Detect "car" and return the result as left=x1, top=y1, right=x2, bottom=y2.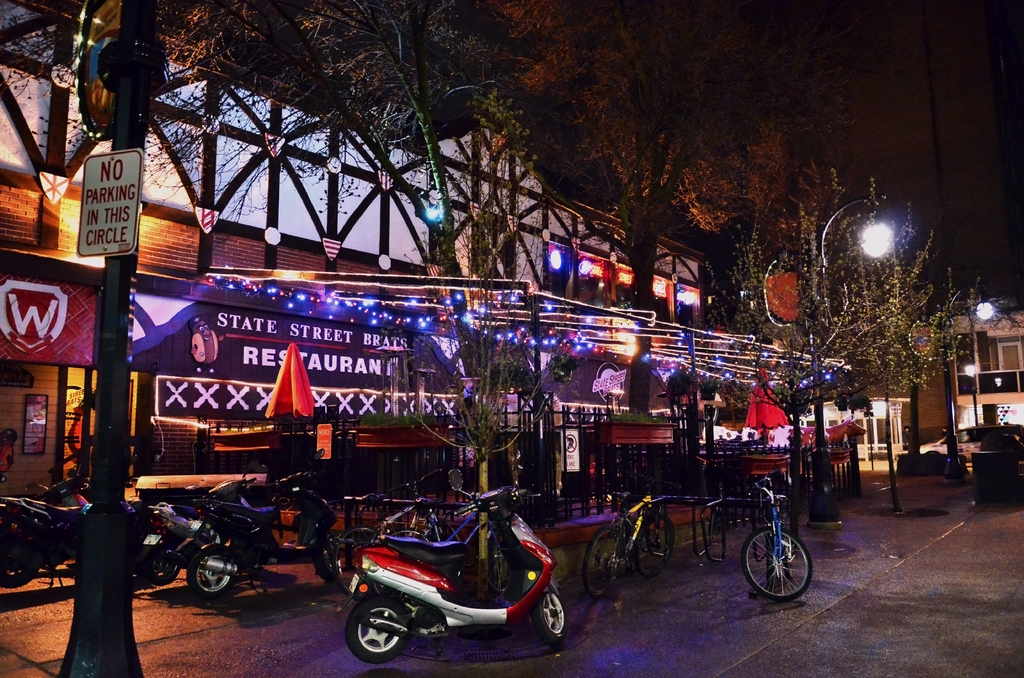
left=918, top=423, right=1023, bottom=466.
